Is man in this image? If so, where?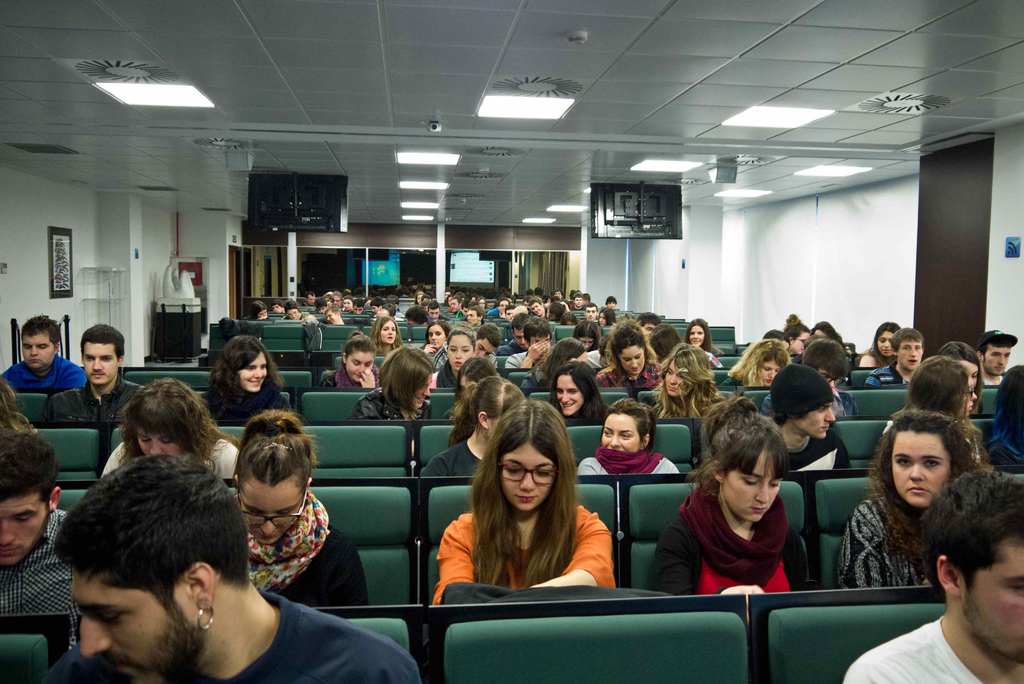
Yes, at Rect(0, 428, 92, 644).
